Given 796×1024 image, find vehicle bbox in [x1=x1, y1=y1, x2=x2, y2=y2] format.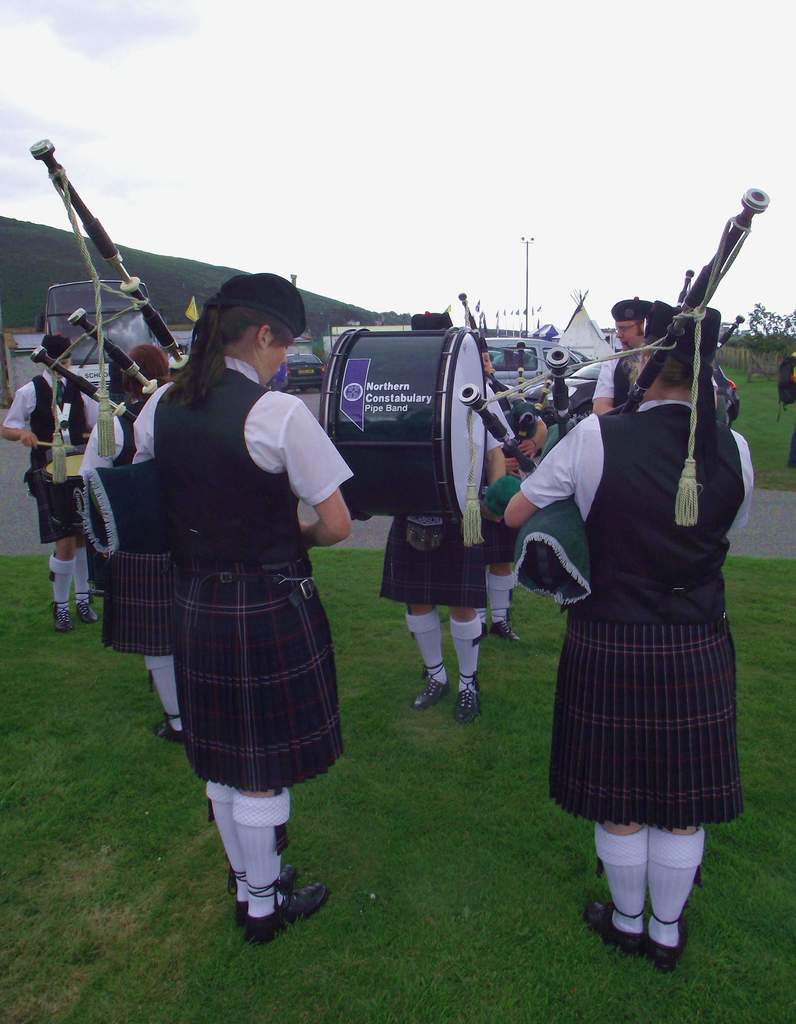
[x1=284, y1=351, x2=328, y2=390].
